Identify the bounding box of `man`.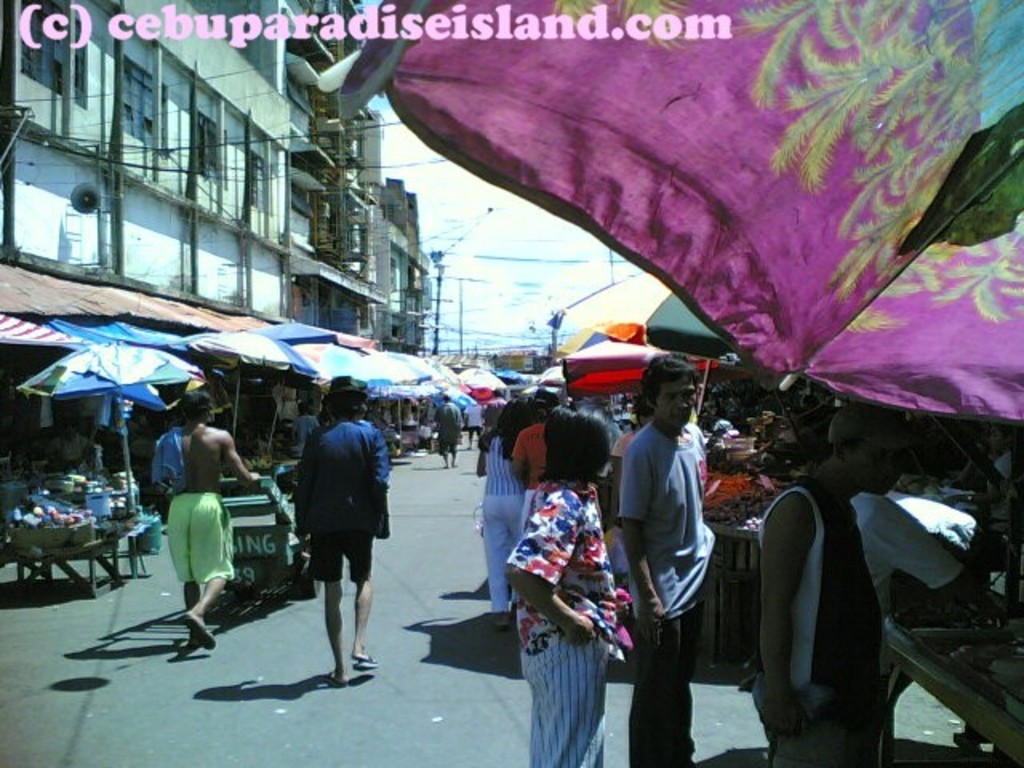
(762,408,925,717).
